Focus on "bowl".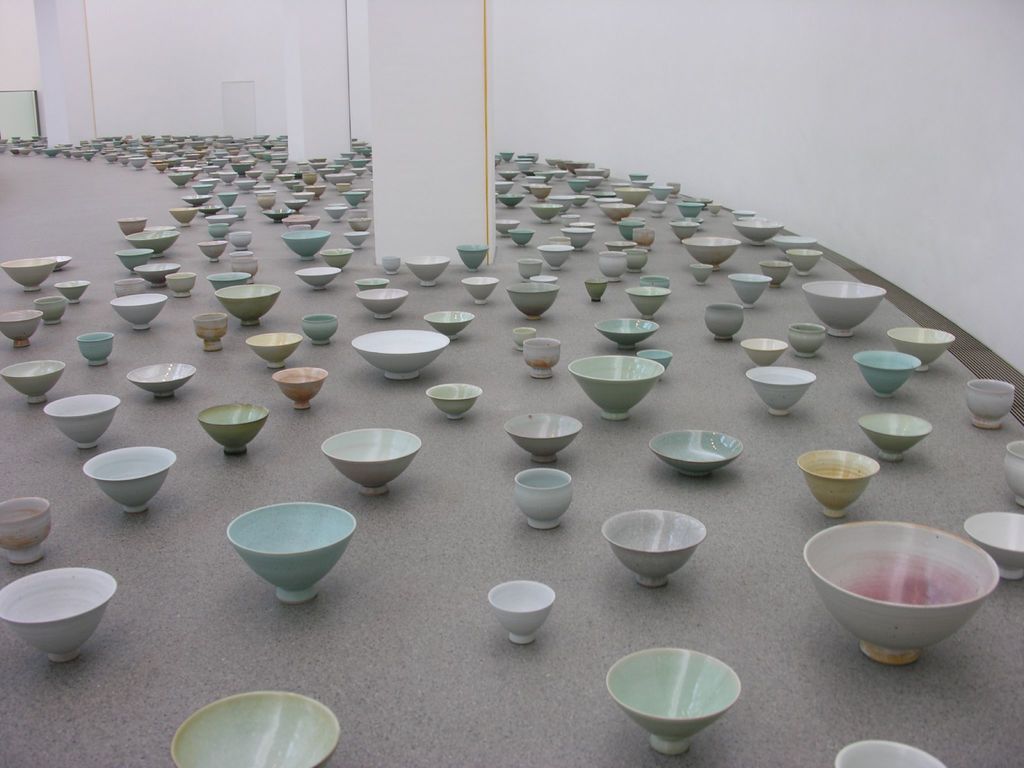
Focused at crop(349, 188, 371, 202).
